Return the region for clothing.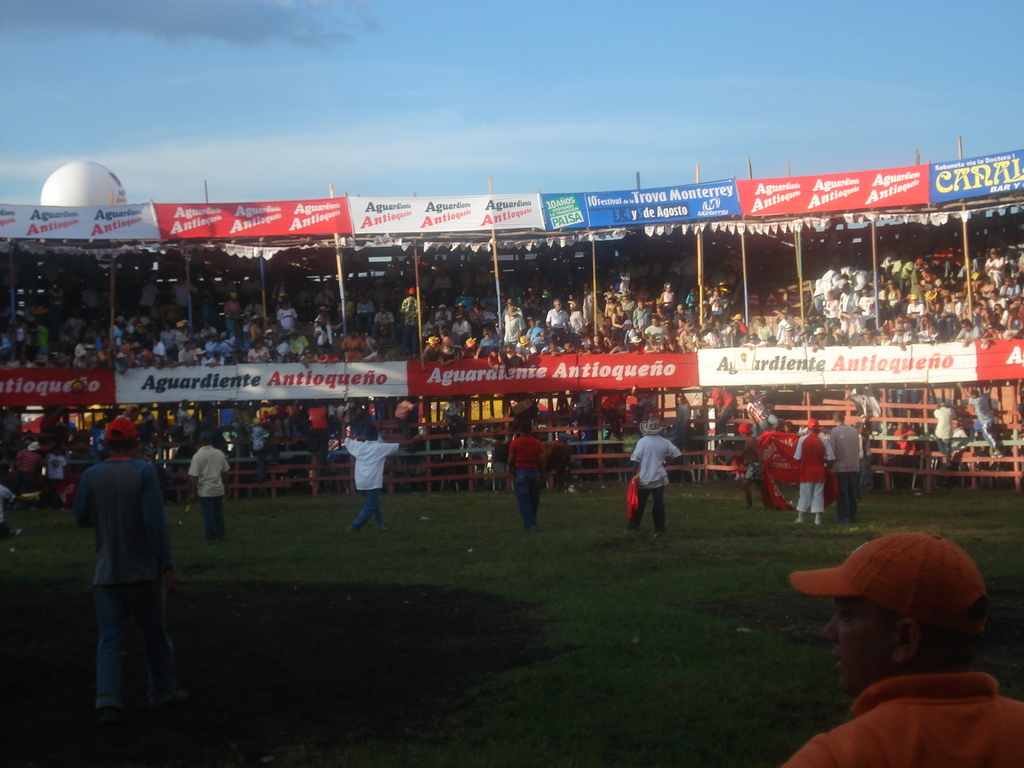
detection(506, 434, 547, 532).
